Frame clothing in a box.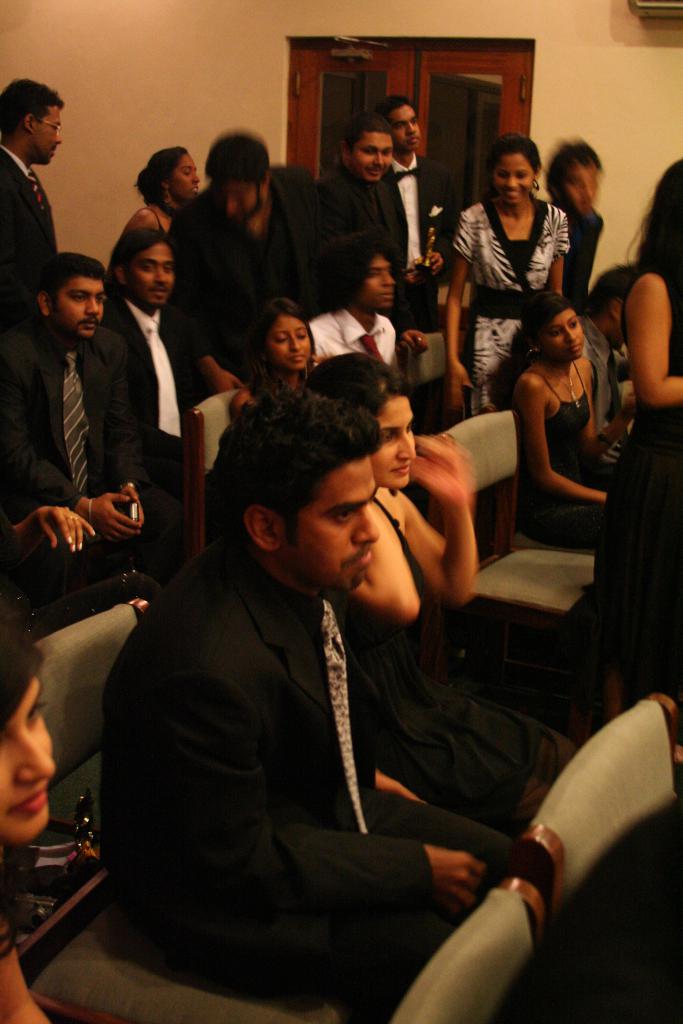
pyautogui.locateOnScreen(104, 458, 557, 1015).
